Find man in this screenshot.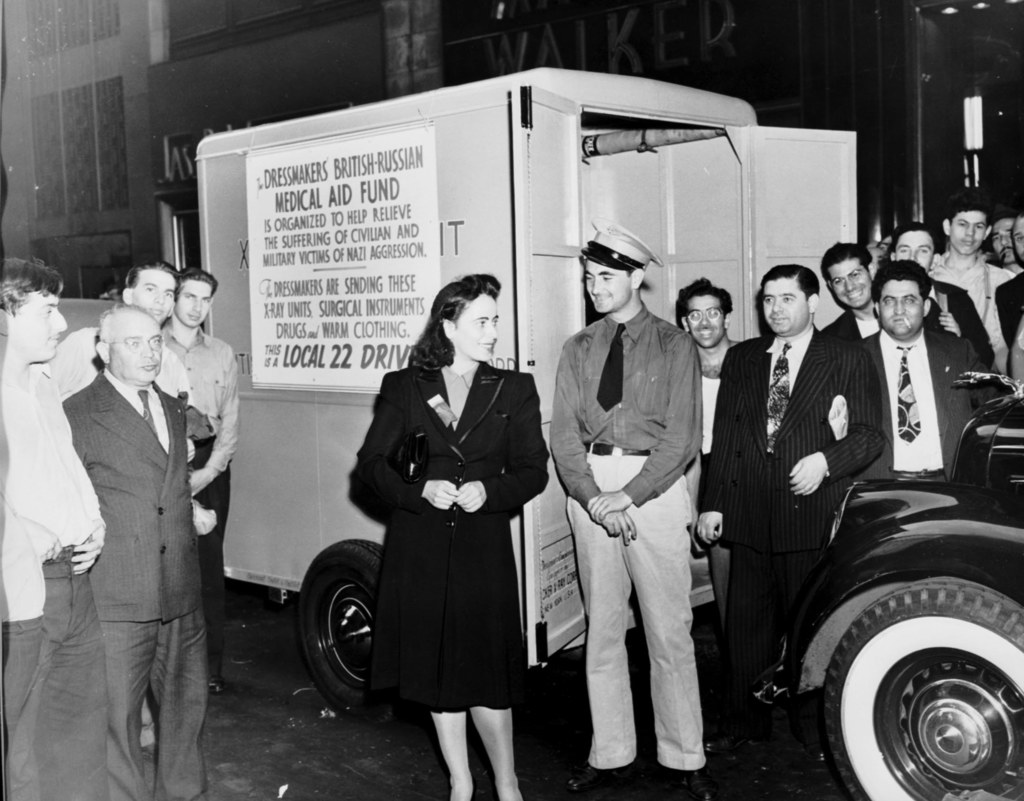
The bounding box for man is <bbox>923, 200, 1021, 377</bbox>.
